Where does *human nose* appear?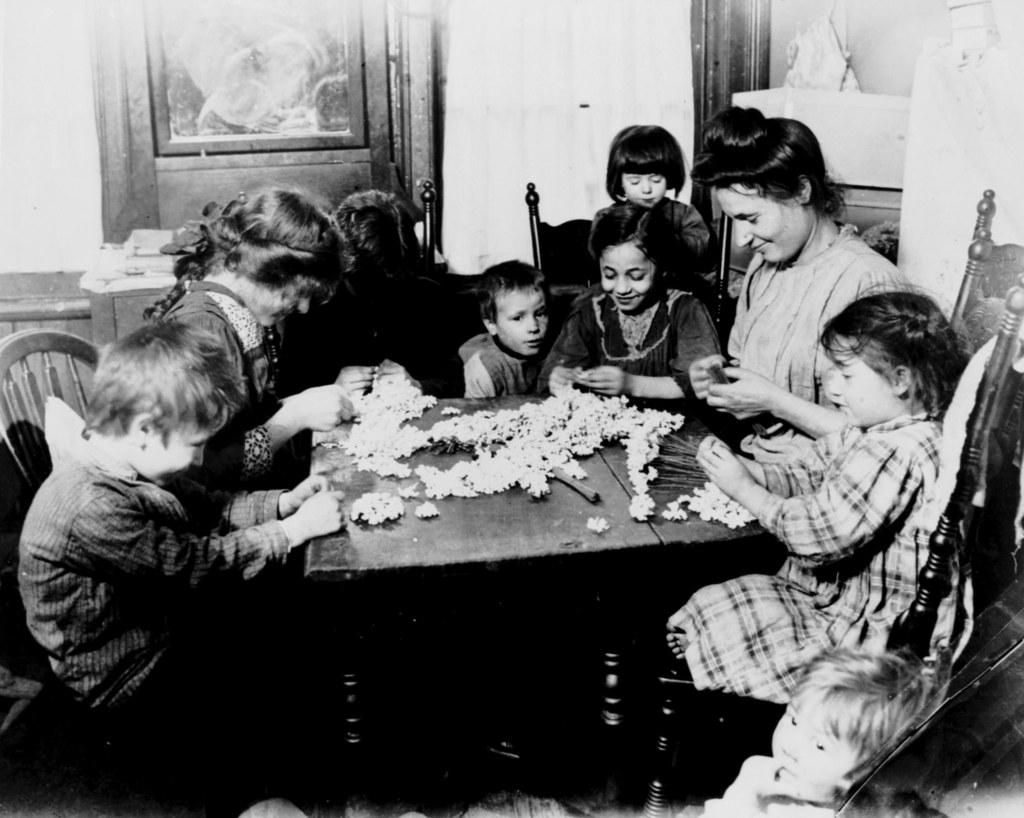
Appears at pyautogui.locateOnScreen(828, 374, 840, 392).
